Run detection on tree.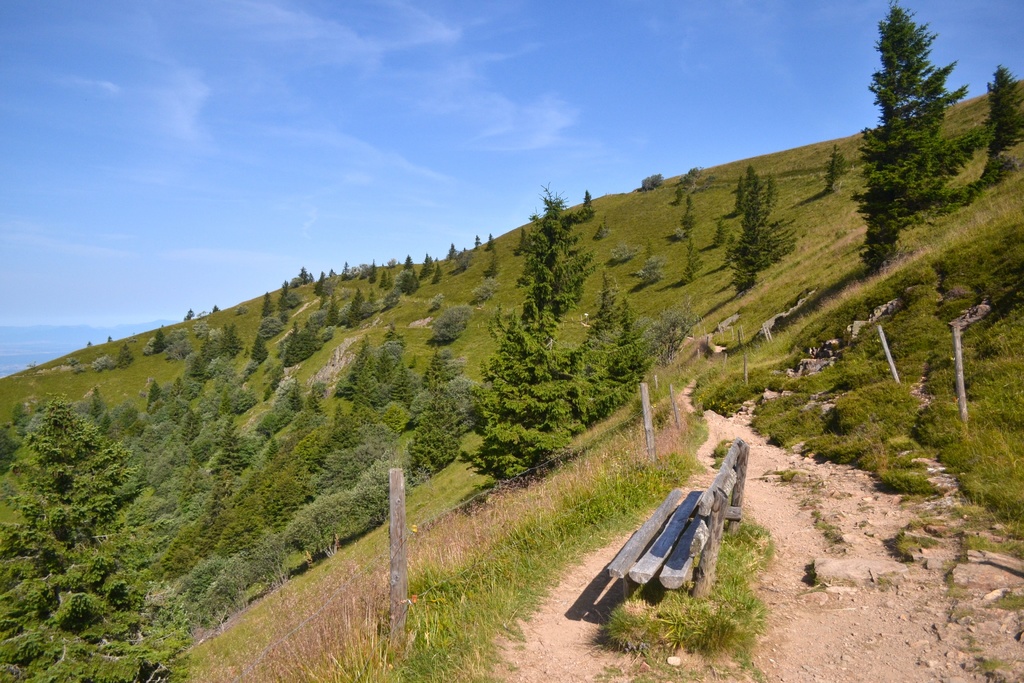
Result: (679, 194, 698, 235).
